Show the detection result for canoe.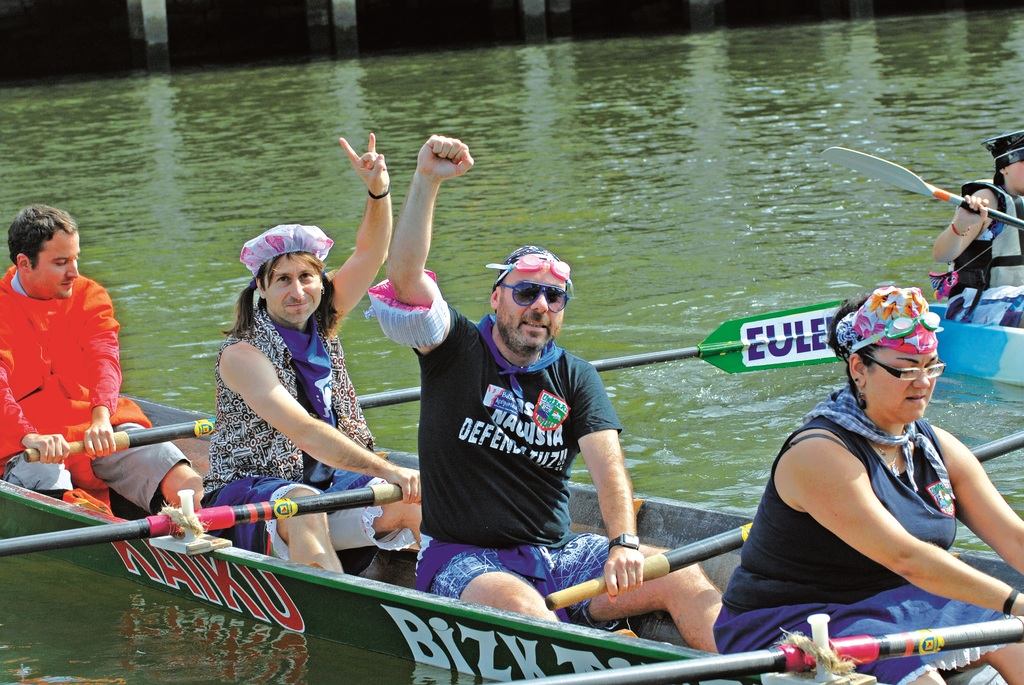
locate(924, 303, 1023, 387).
